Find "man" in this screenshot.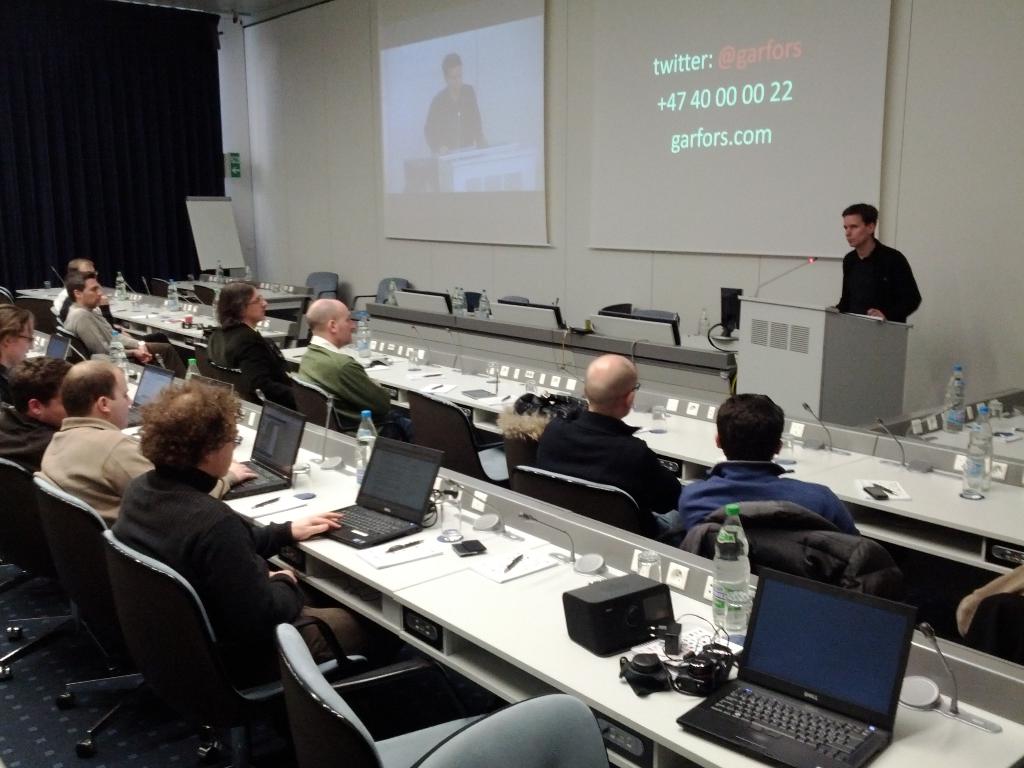
The bounding box for "man" is (112, 374, 371, 689).
